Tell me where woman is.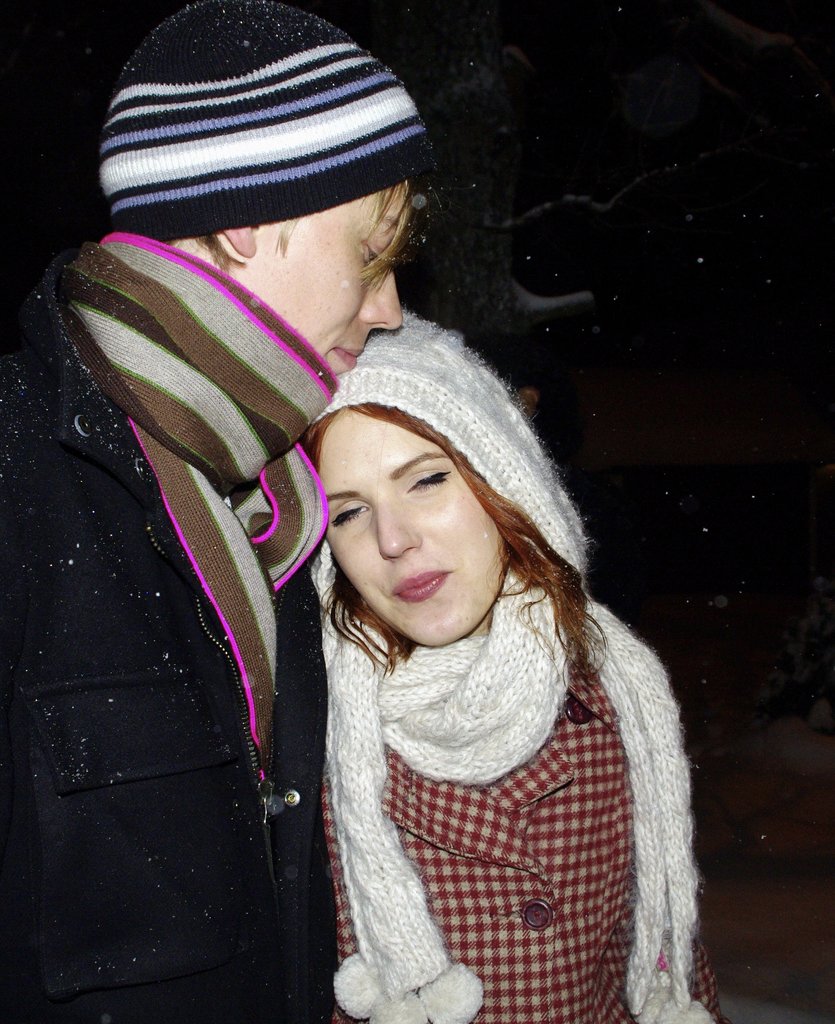
woman is at rect(306, 309, 736, 1023).
